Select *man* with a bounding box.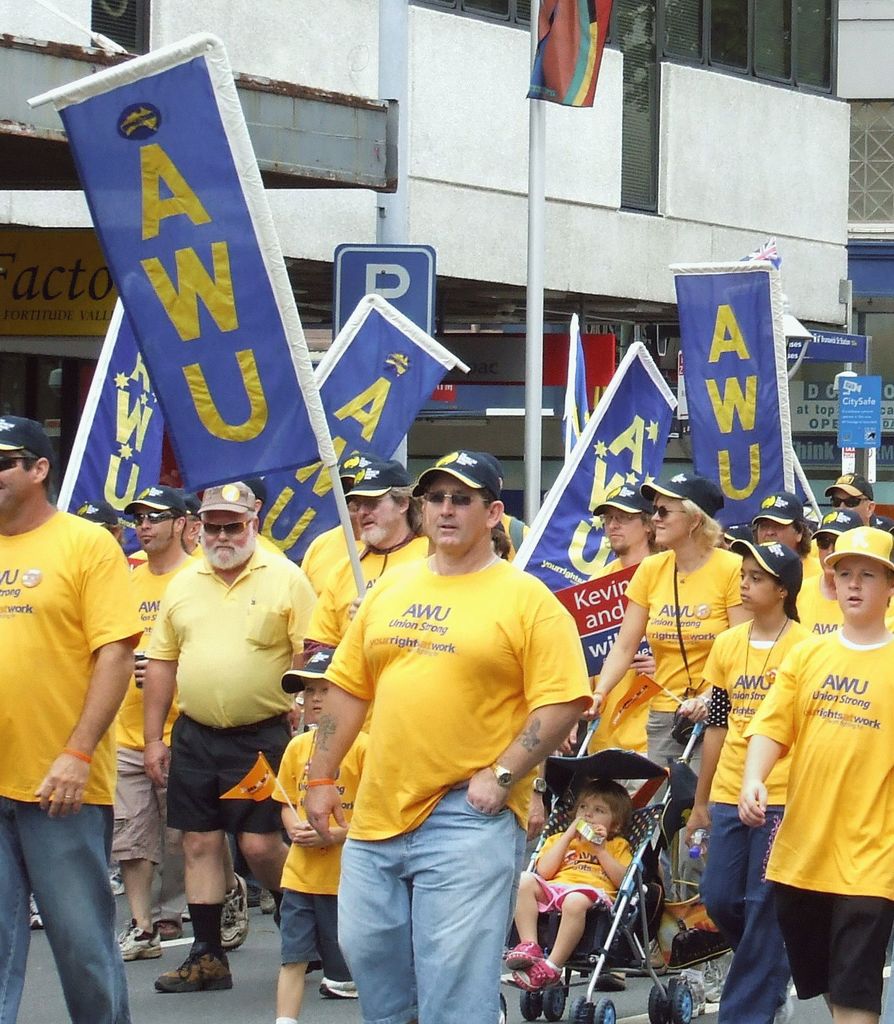
818:473:893:539.
